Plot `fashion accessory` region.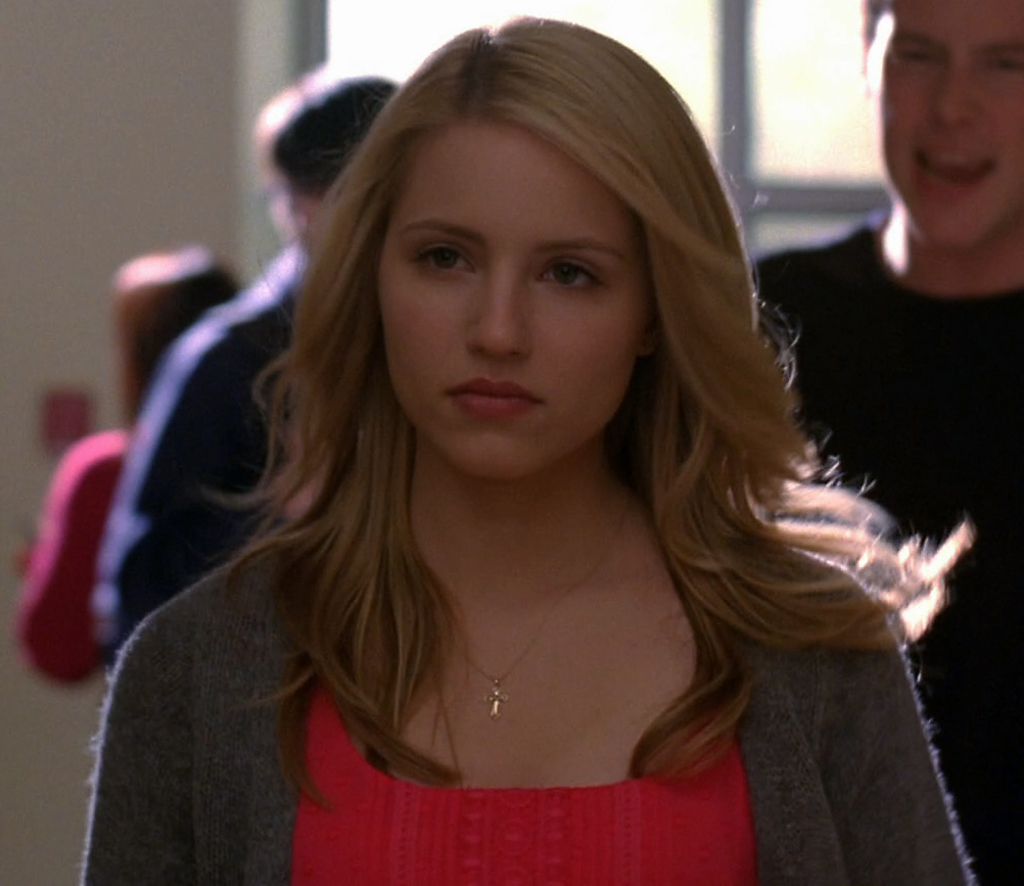
Plotted at select_region(444, 482, 635, 722).
